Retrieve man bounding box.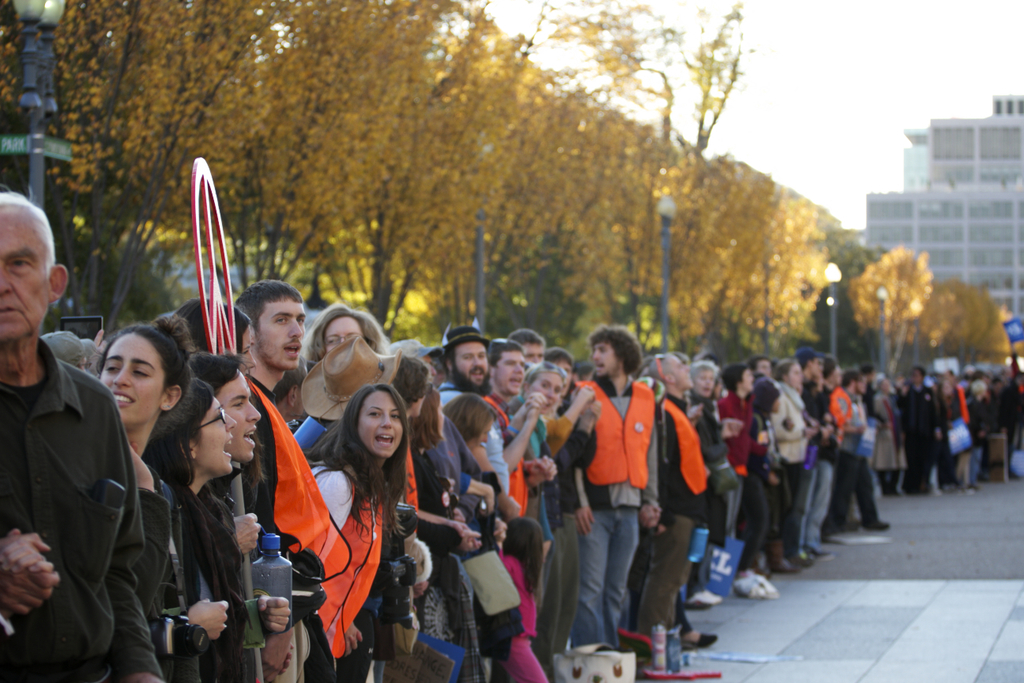
Bounding box: <box>897,372,939,498</box>.
